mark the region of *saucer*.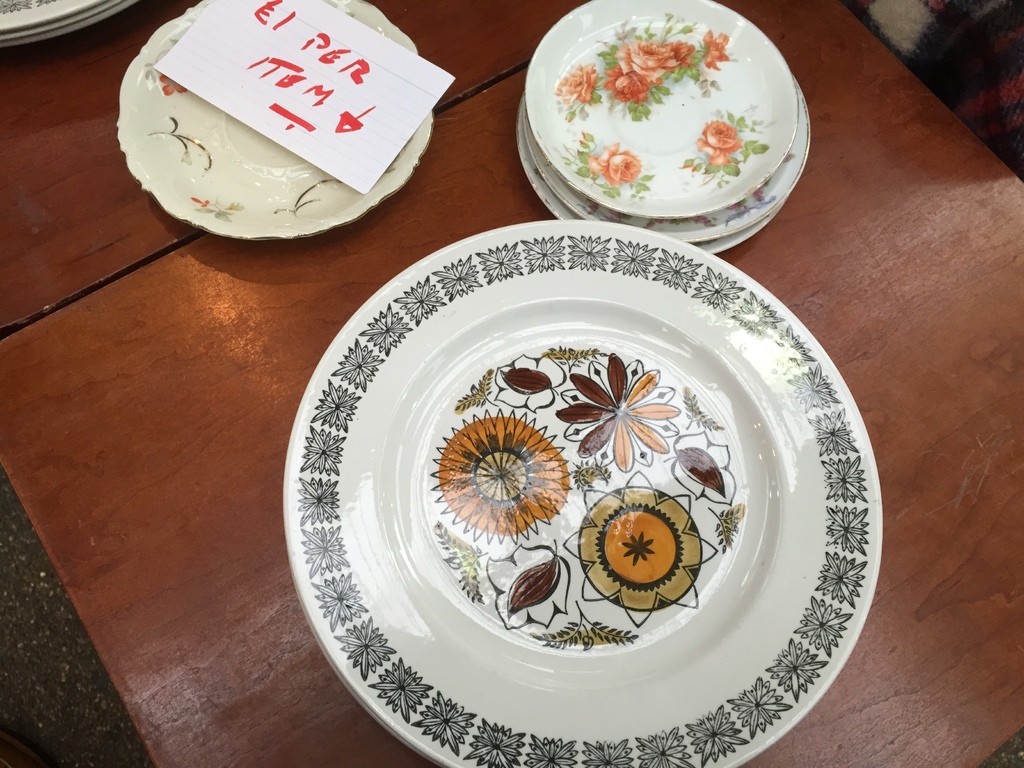
Region: (x1=115, y1=0, x2=437, y2=238).
